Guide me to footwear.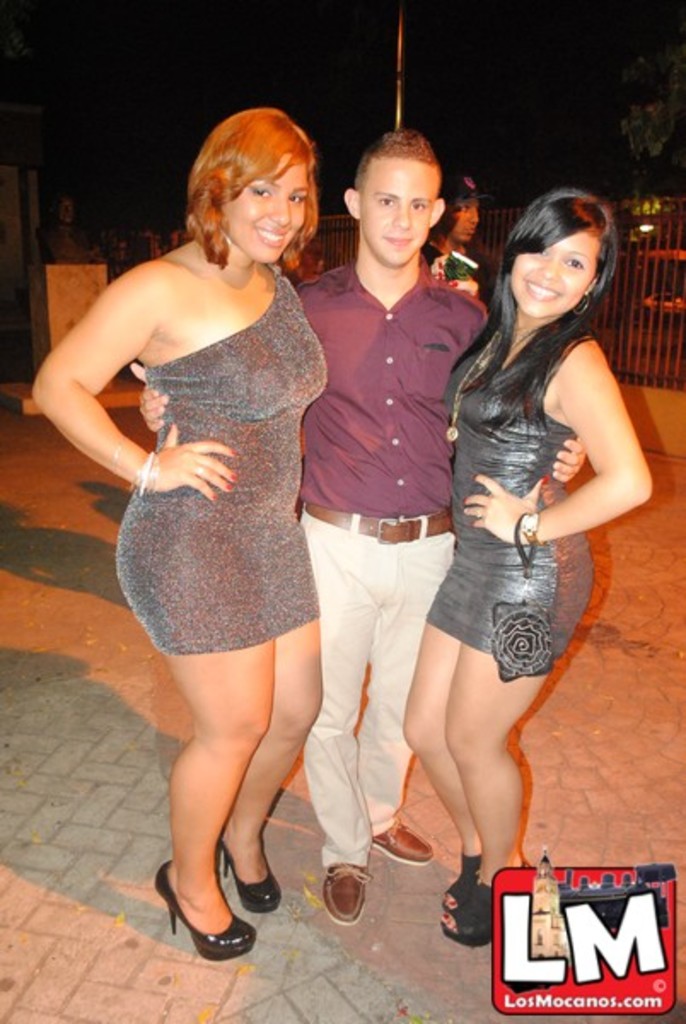
Guidance: select_region(440, 884, 510, 952).
